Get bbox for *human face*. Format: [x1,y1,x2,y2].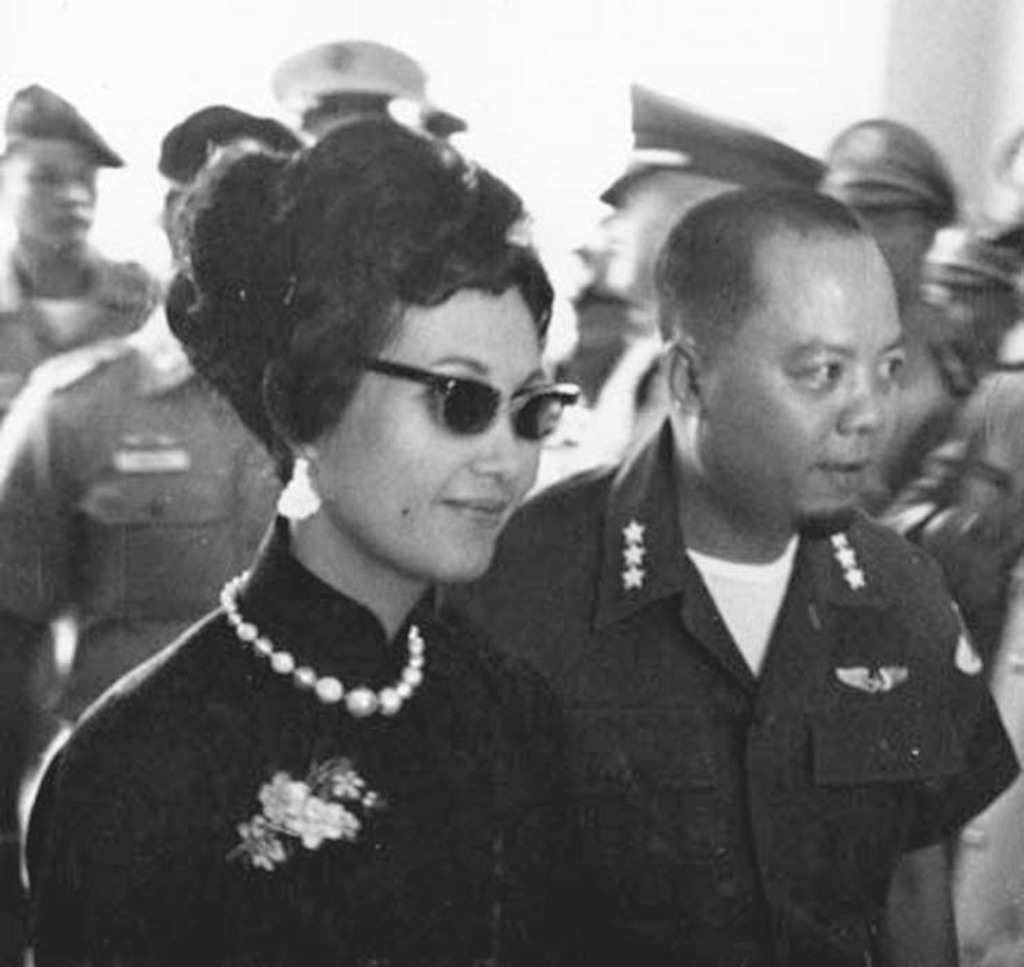
[927,262,1007,350].
